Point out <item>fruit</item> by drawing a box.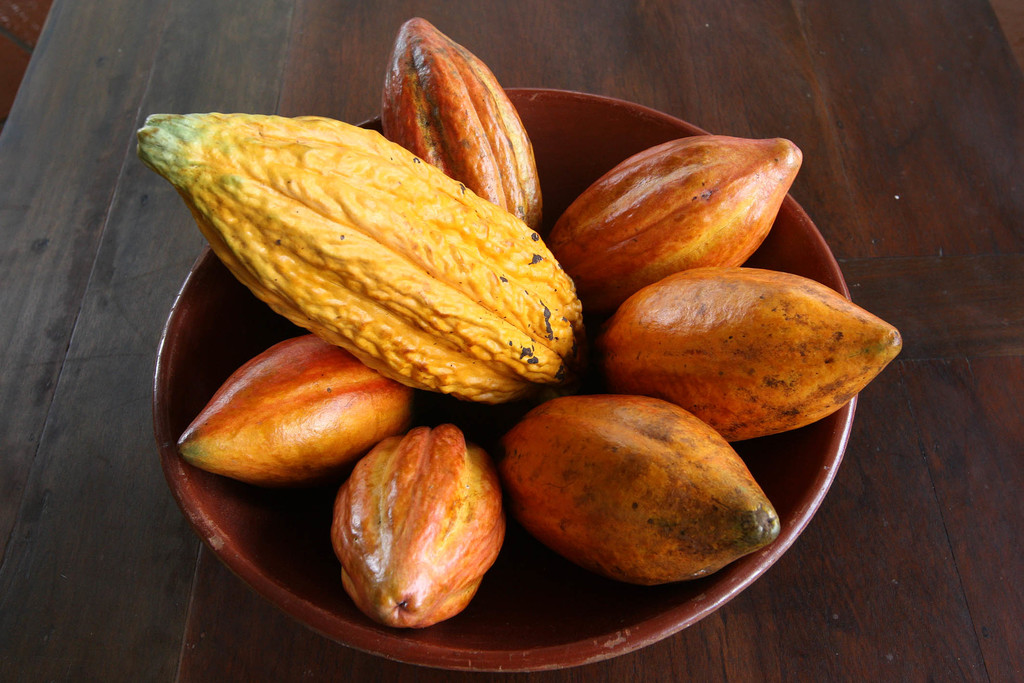
bbox=(174, 336, 414, 477).
